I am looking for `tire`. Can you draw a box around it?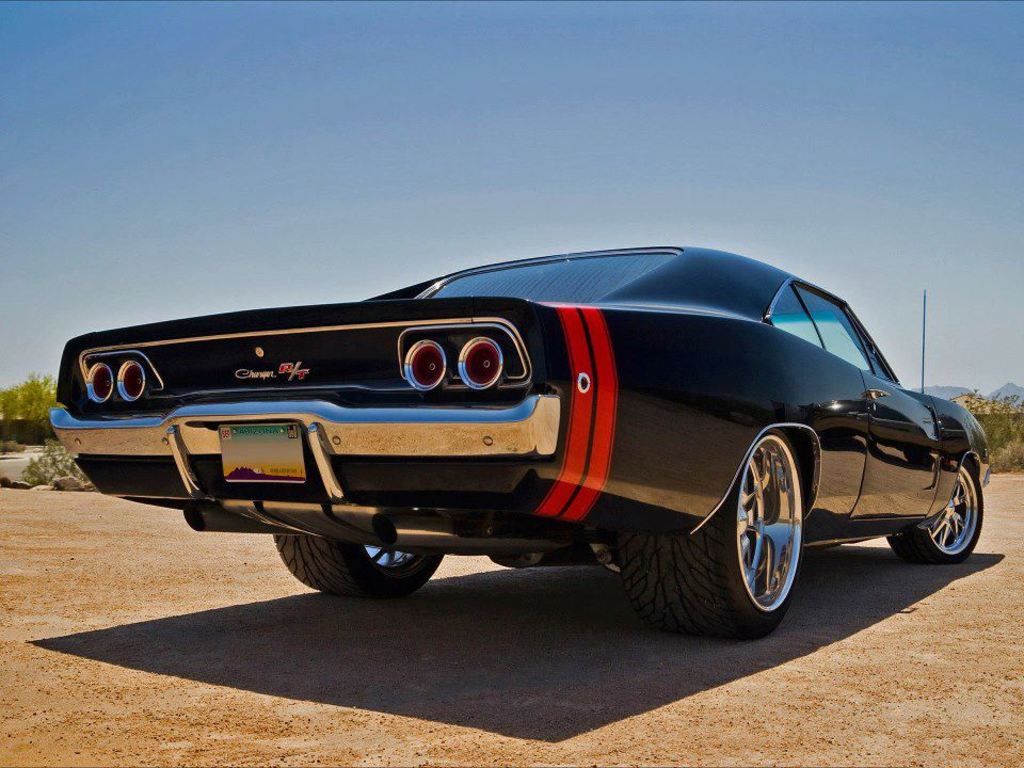
Sure, the bounding box is select_region(272, 534, 447, 599).
